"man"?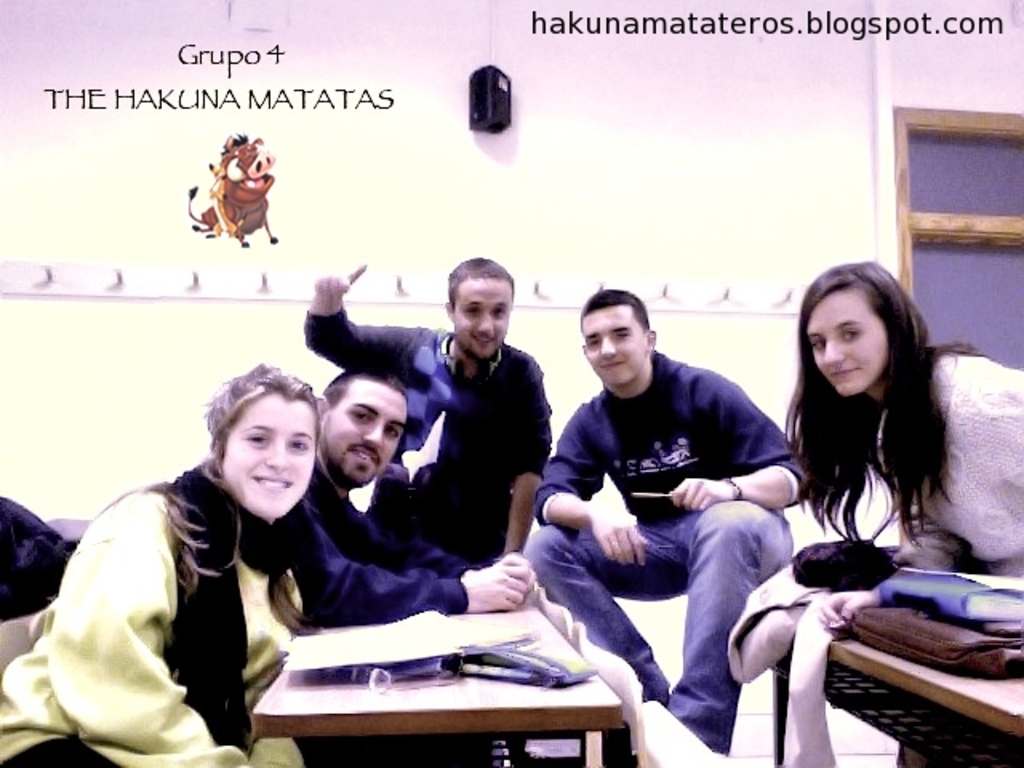
pyautogui.locateOnScreen(280, 370, 536, 627)
